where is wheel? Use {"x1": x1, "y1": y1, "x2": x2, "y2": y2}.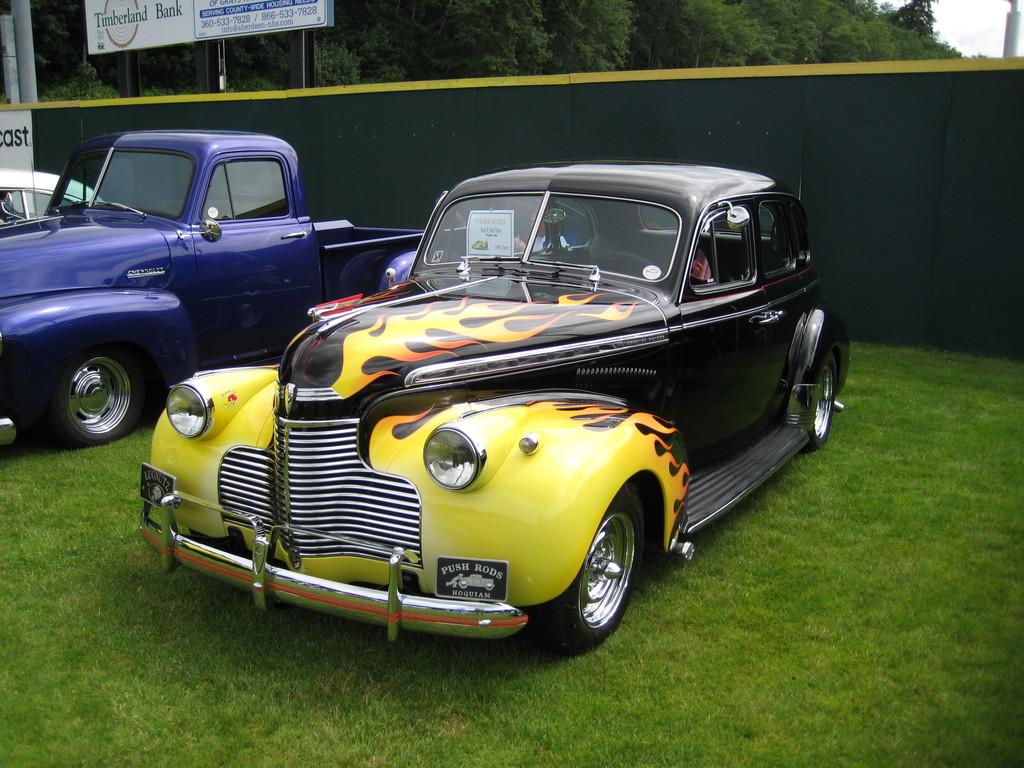
{"x1": 546, "y1": 490, "x2": 642, "y2": 651}.
